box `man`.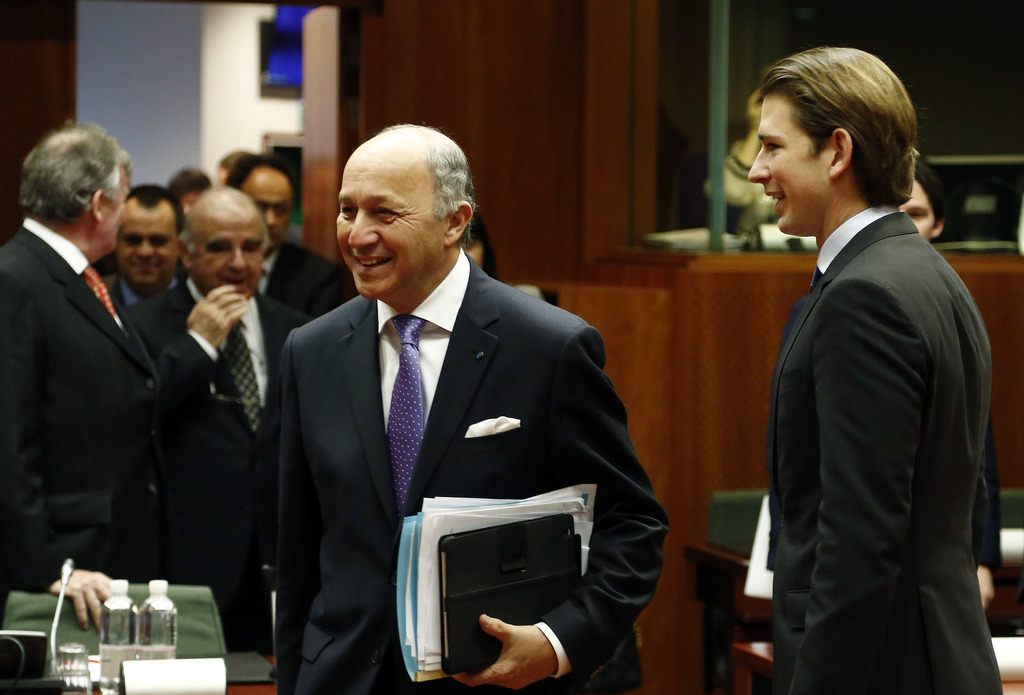
[0, 118, 160, 636].
